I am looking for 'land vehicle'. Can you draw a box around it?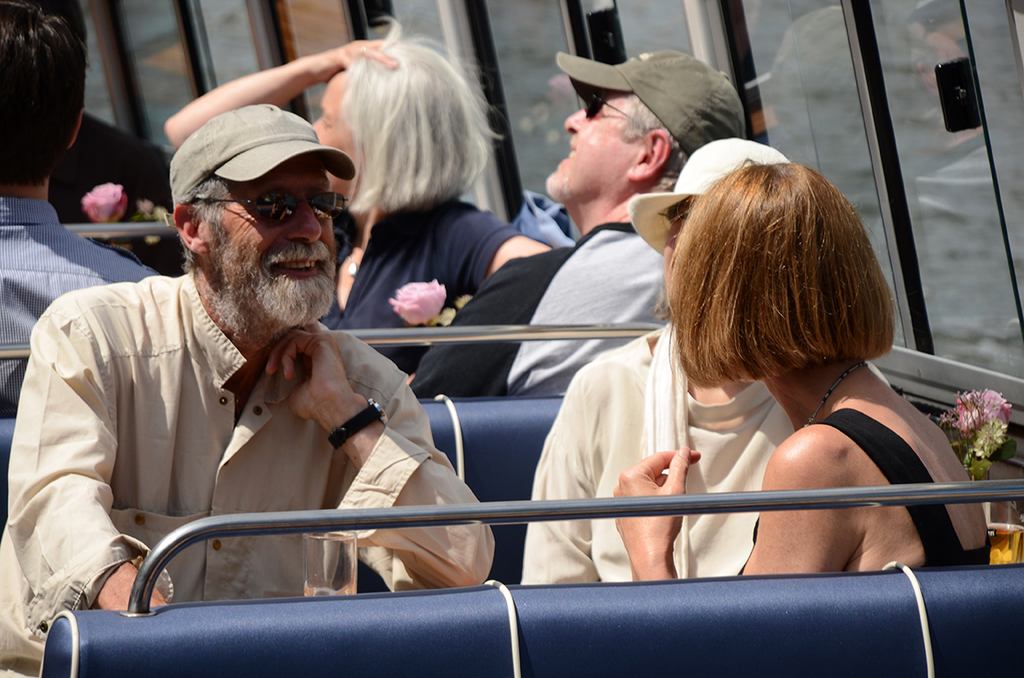
Sure, the bounding box is {"x1": 51, "y1": 171, "x2": 1023, "y2": 655}.
